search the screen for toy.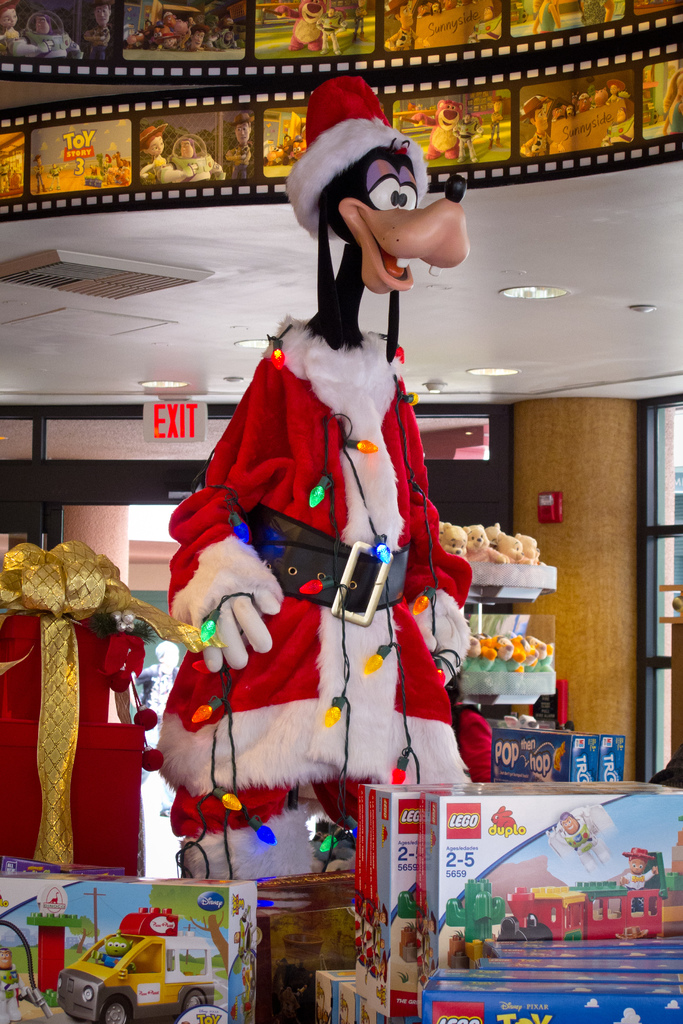
Found at <box>318,7,346,54</box>.
